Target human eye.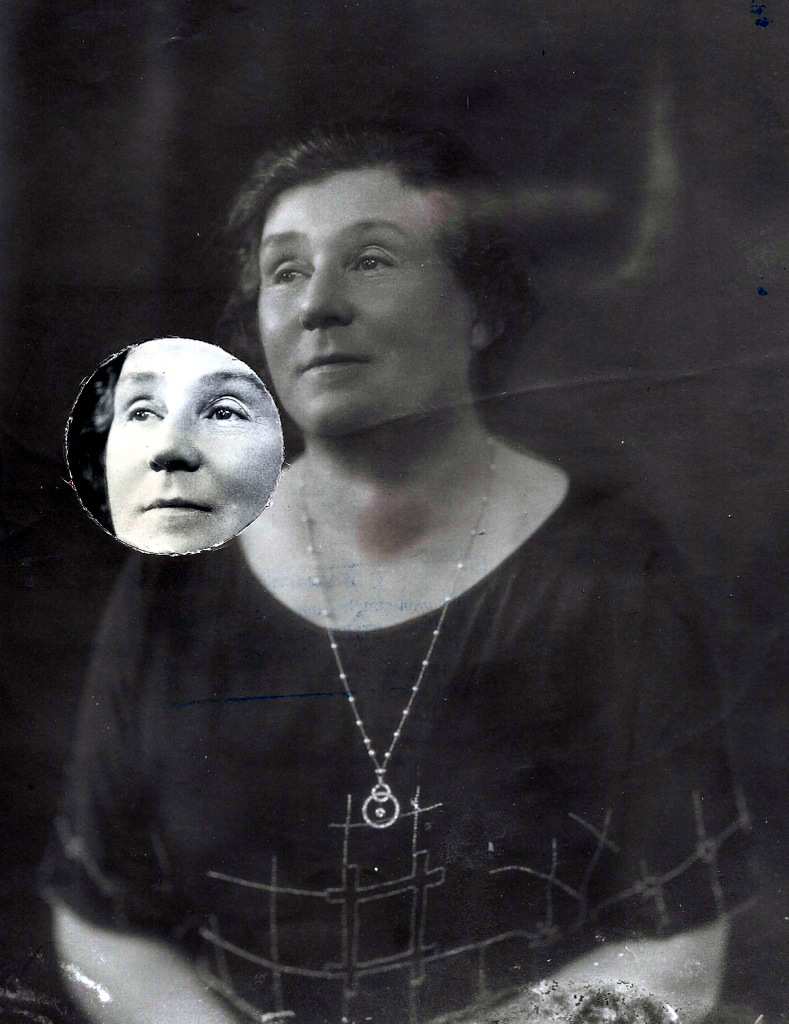
Target region: detection(200, 394, 254, 428).
